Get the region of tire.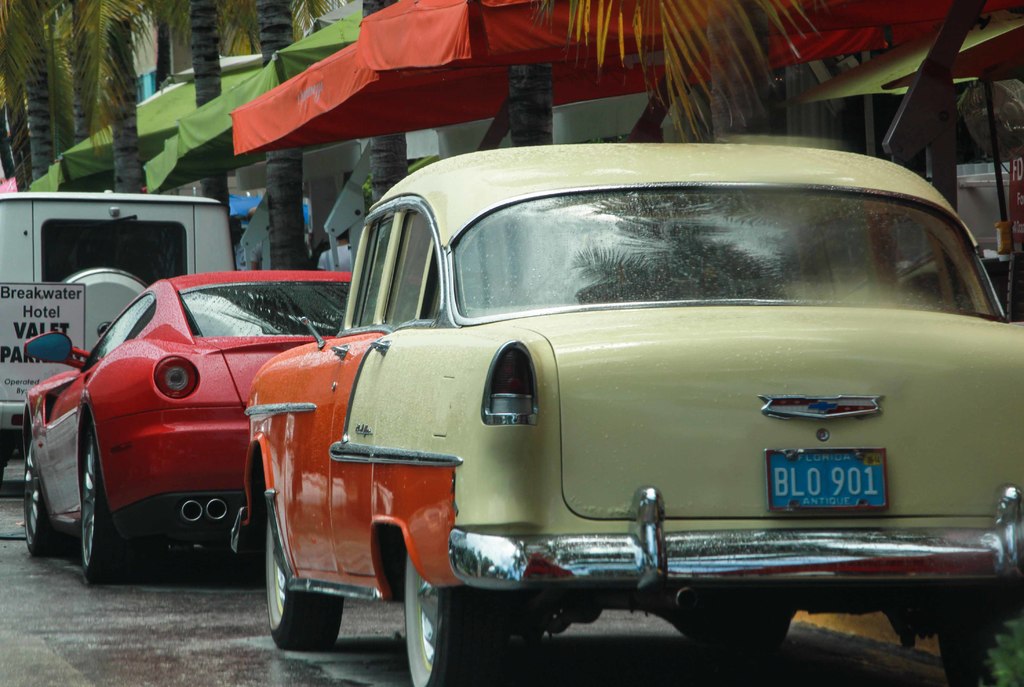
left=81, top=419, right=135, bottom=581.
